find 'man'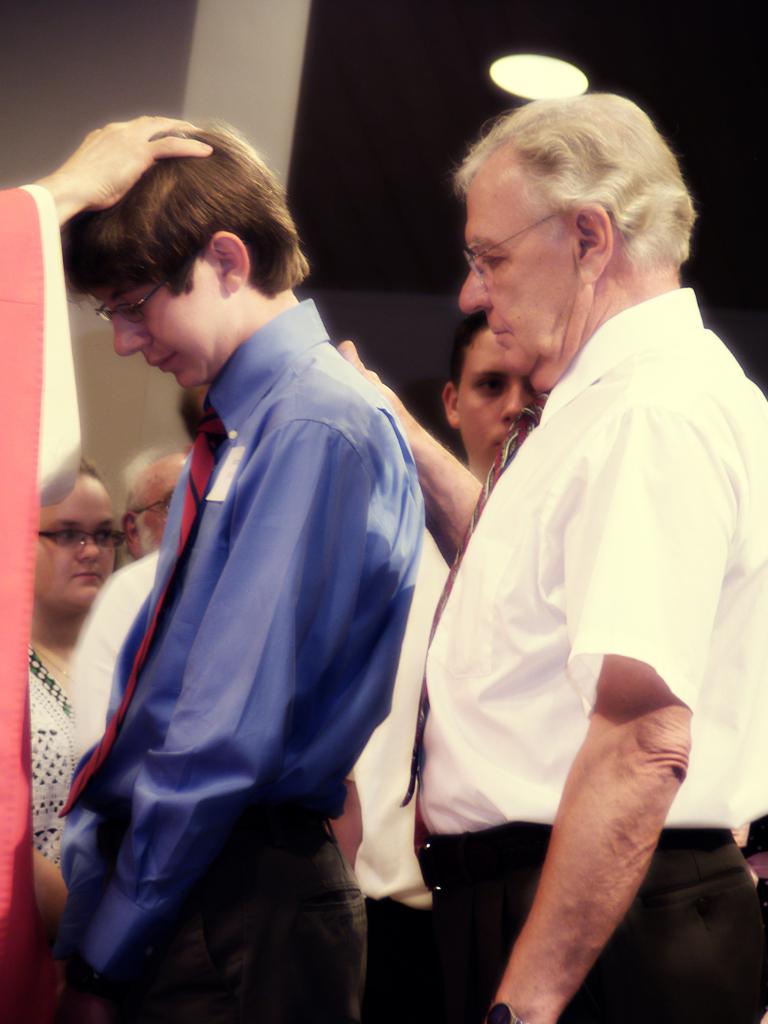
bbox=(448, 304, 576, 499)
